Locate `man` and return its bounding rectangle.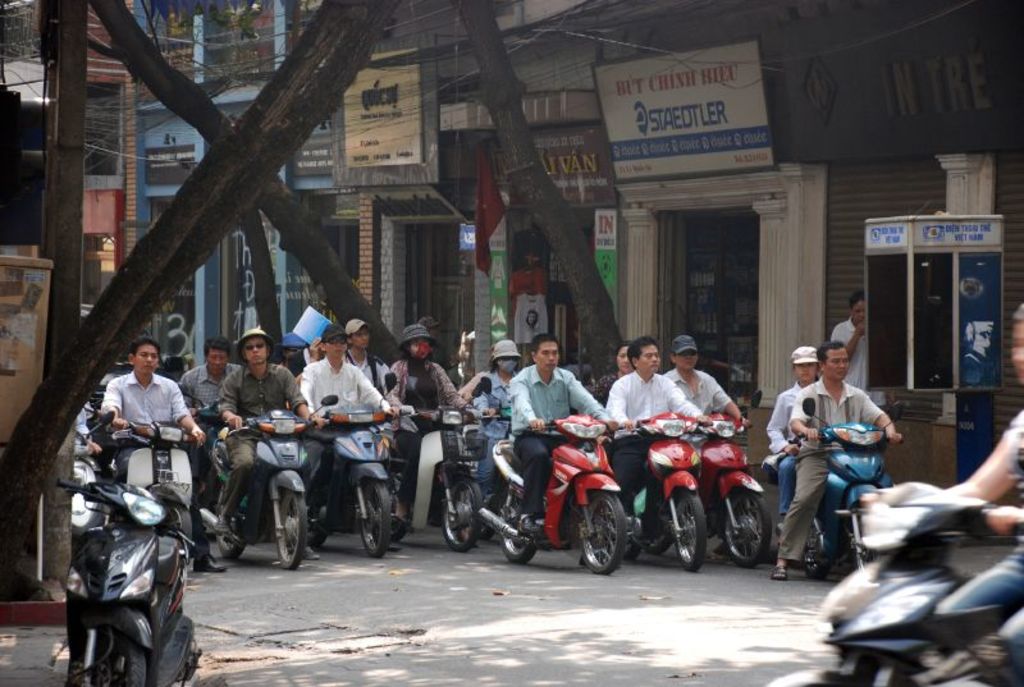
95 334 232 574.
